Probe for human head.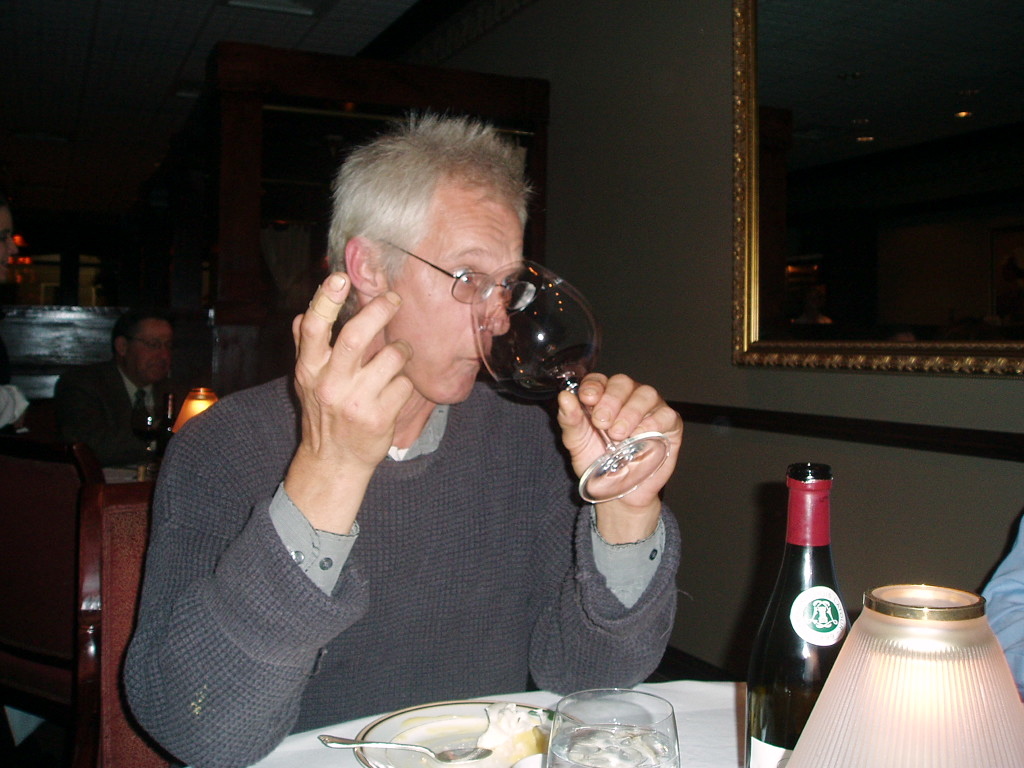
Probe result: {"x1": 110, "y1": 311, "x2": 178, "y2": 387}.
